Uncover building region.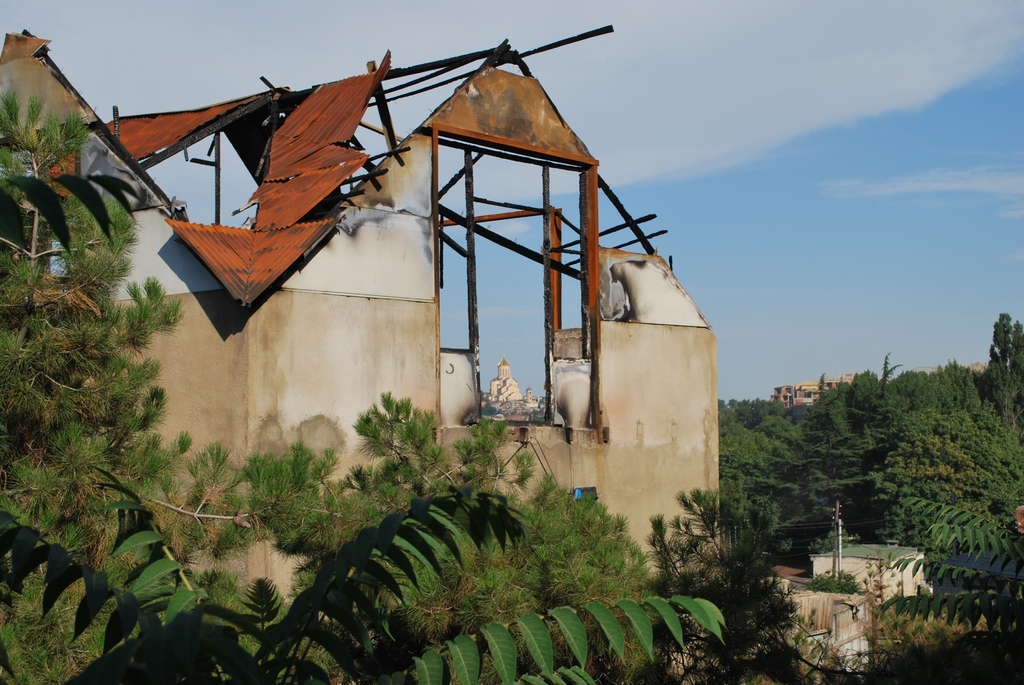
Uncovered: detection(768, 538, 932, 684).
